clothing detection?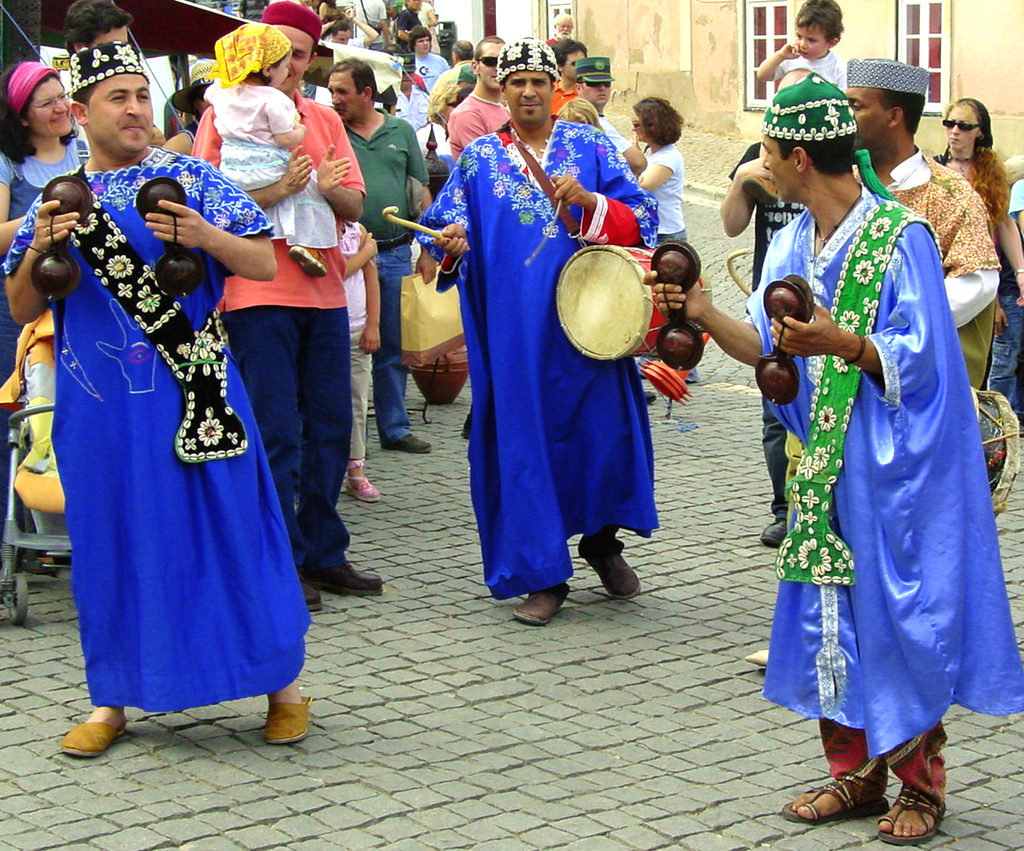
{"left": 991, "top": 189, "right": 1023, "bottom": 404}
